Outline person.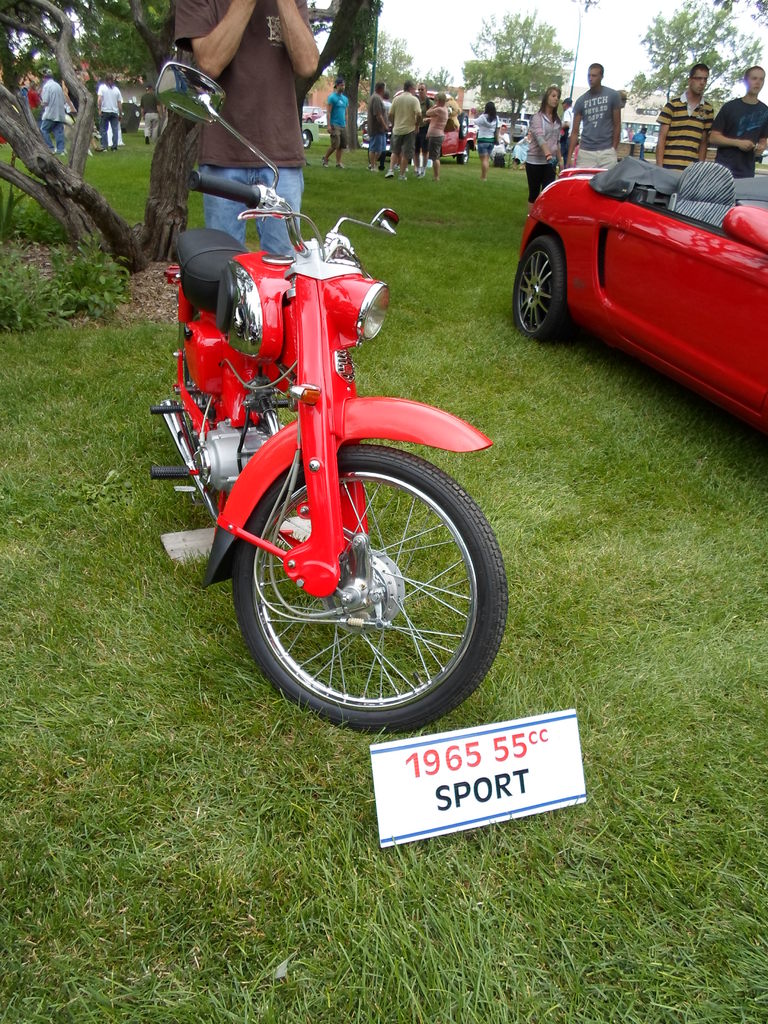
Outline: (656,66,712,166).
